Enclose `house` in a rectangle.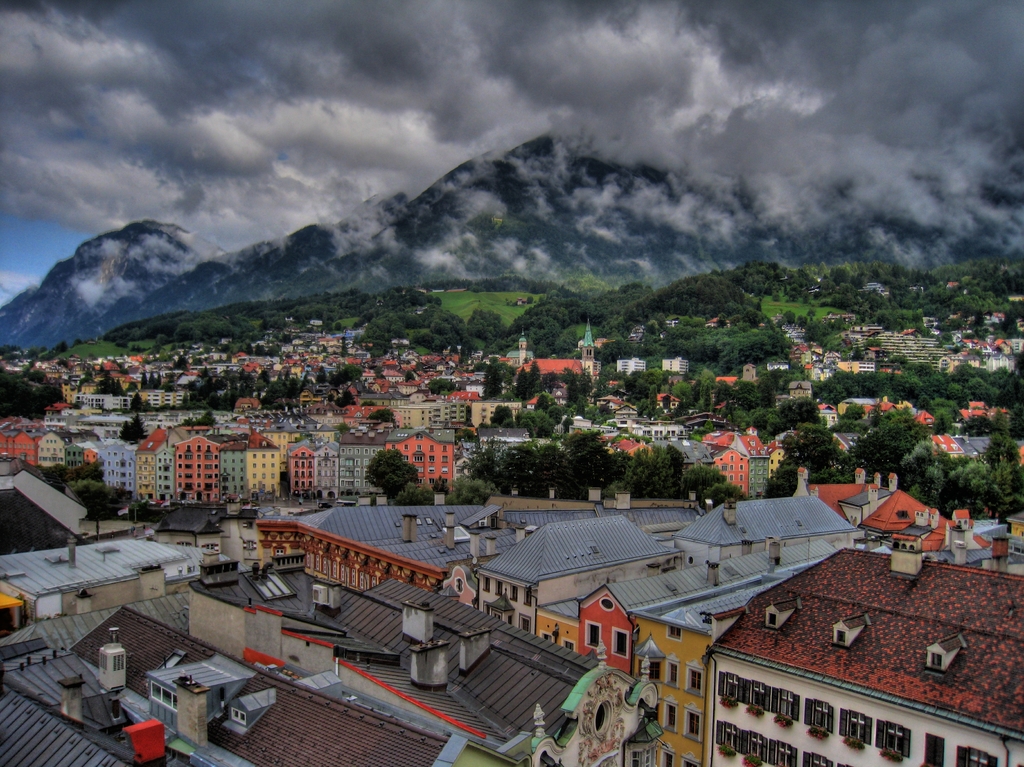
<region>840, 473, 904, 529</region>.
